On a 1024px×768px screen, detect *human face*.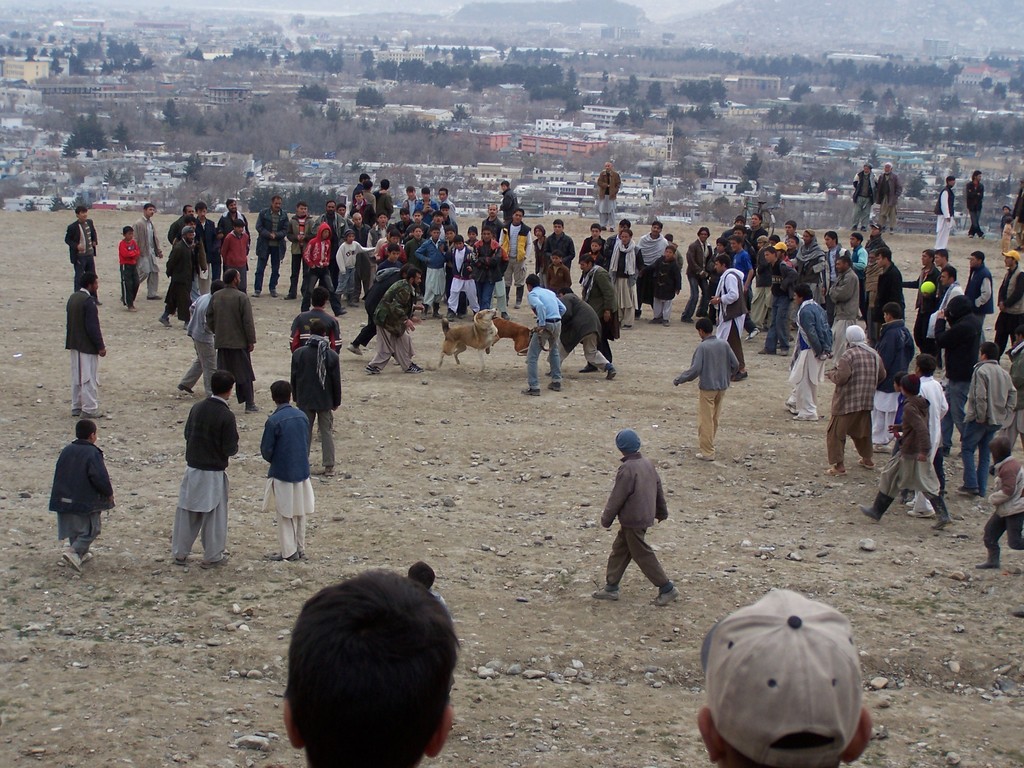
pyautogui.locateOnScreen(919, 251, 927, 263).
